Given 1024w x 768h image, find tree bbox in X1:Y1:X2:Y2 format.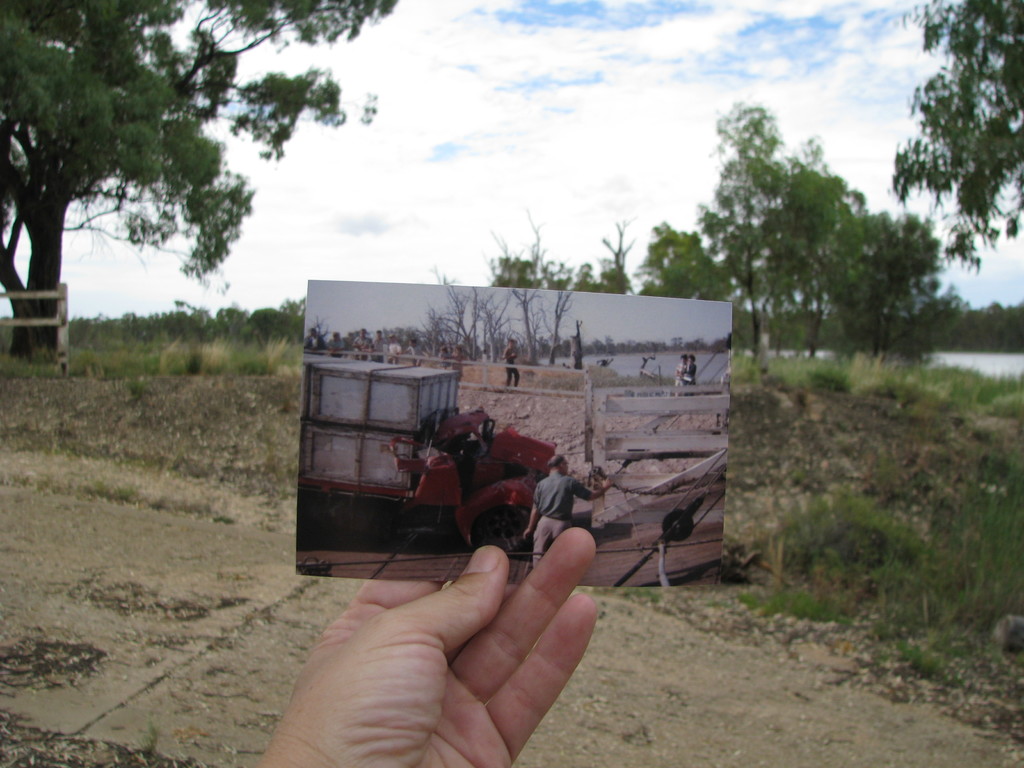
0:0:399:369.
